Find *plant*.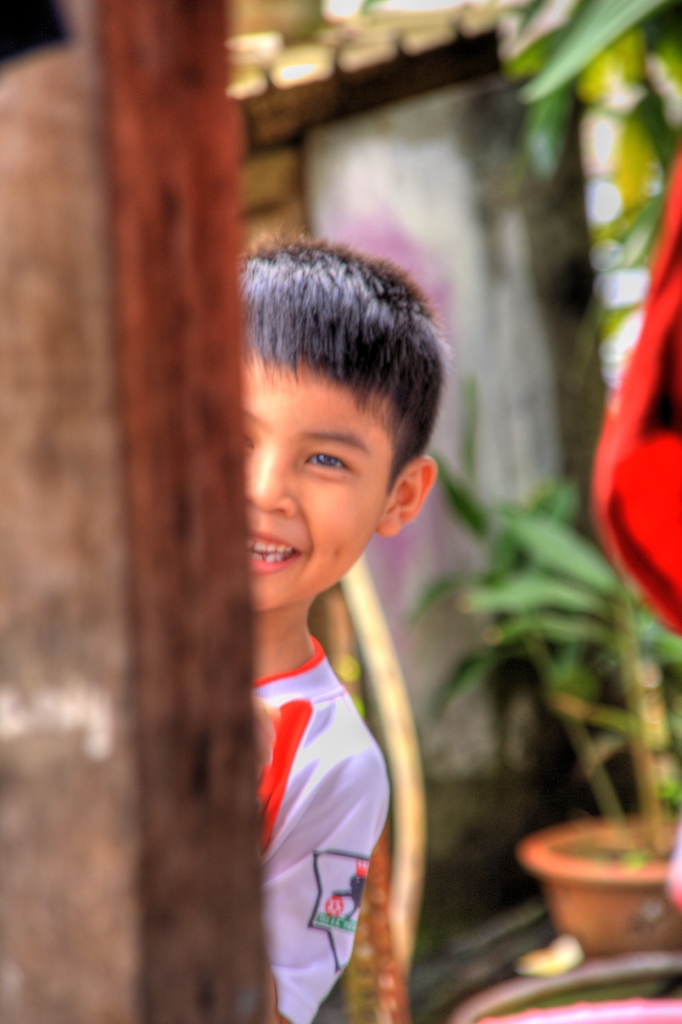
(x1=383, y1=419, x2=652, y2=935).
